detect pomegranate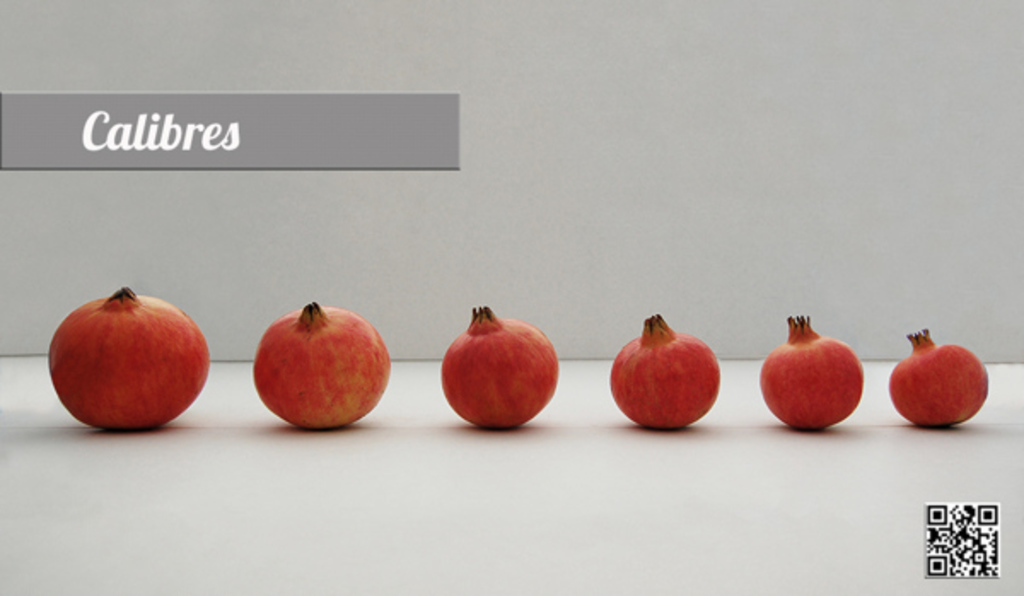
select_region(761, 313, 864, 429)
